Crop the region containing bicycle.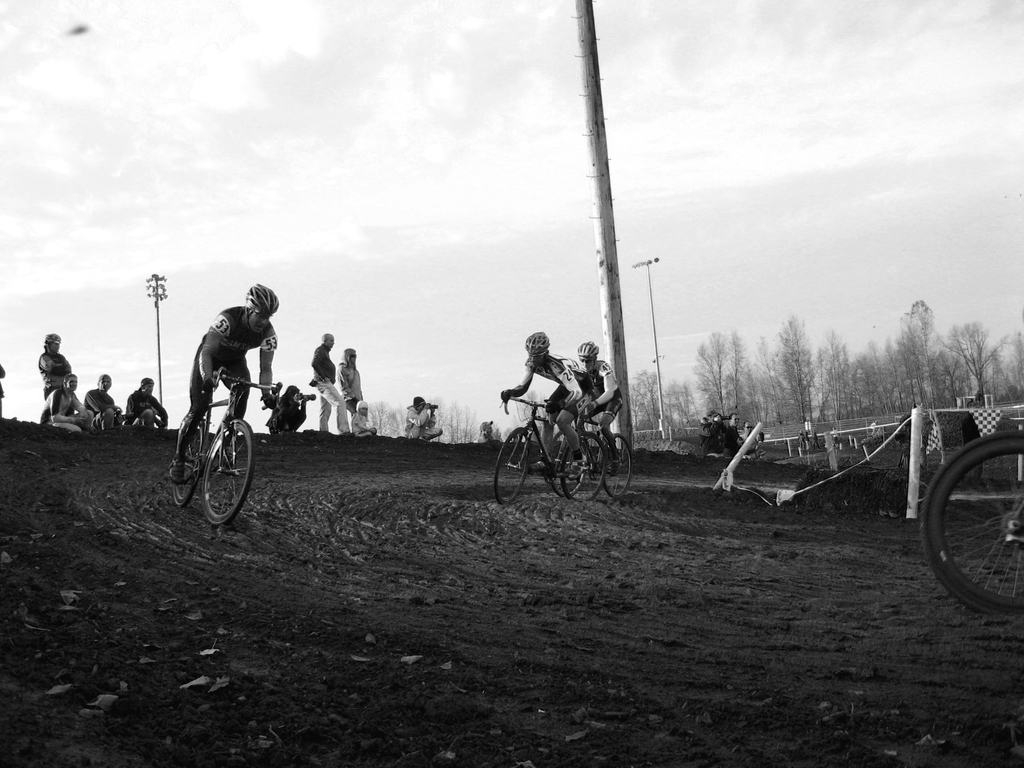
Crop region: Rect(922, 431, 1023, 618).
